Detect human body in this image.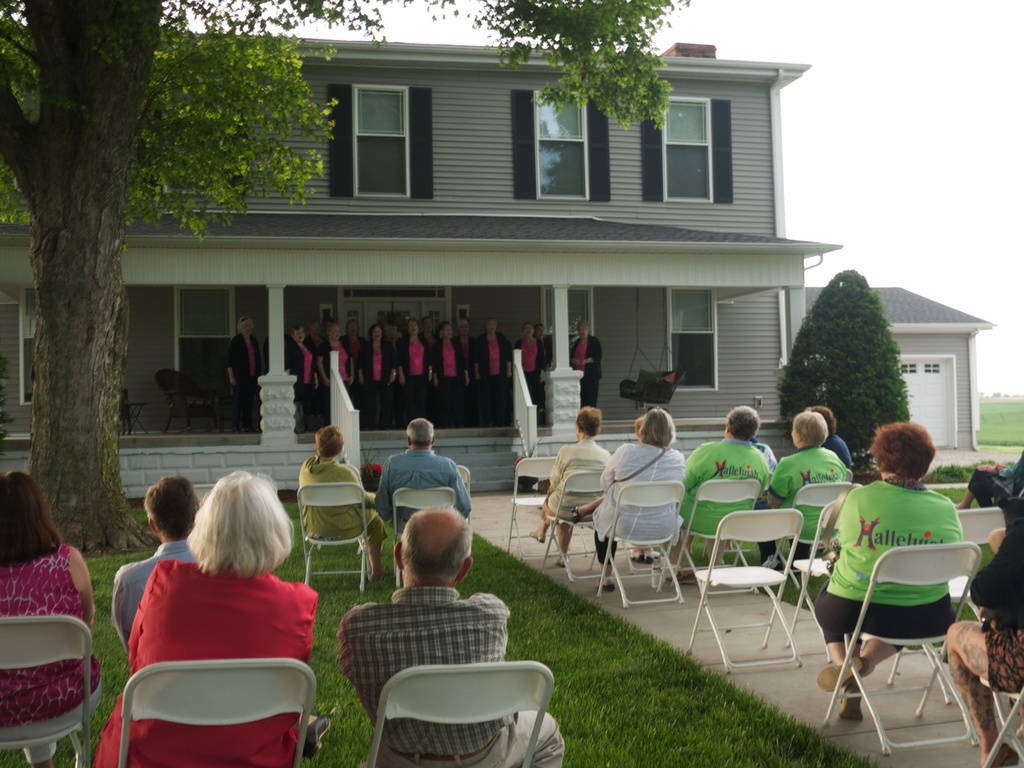
Detection: (226, 312, 262, 426).
